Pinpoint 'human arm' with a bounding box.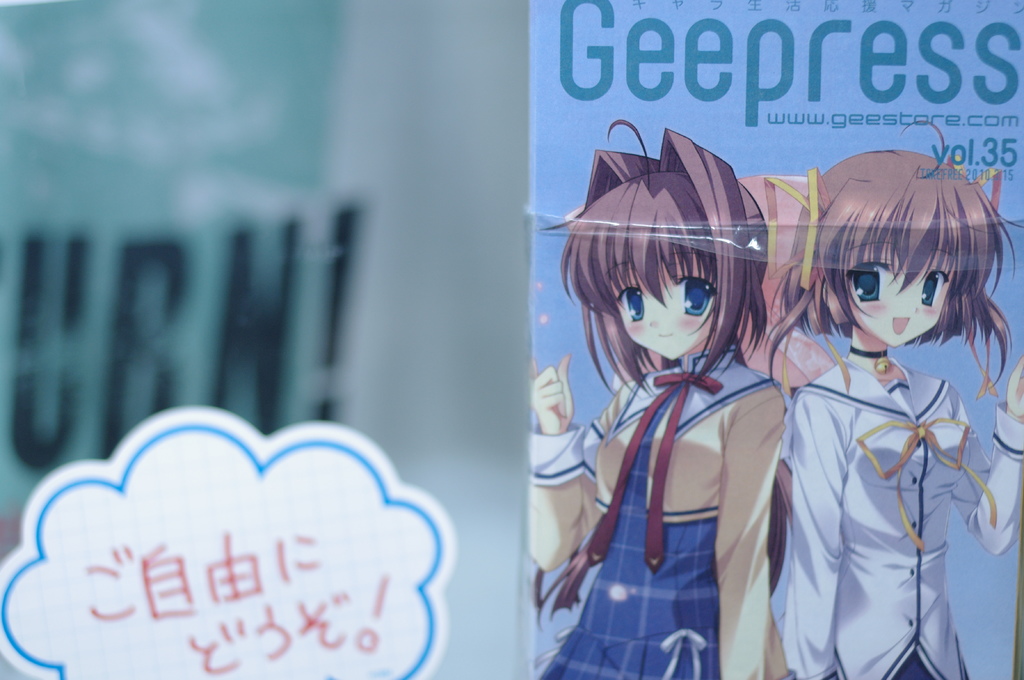
l=701, t=368, r=796, b=679.
